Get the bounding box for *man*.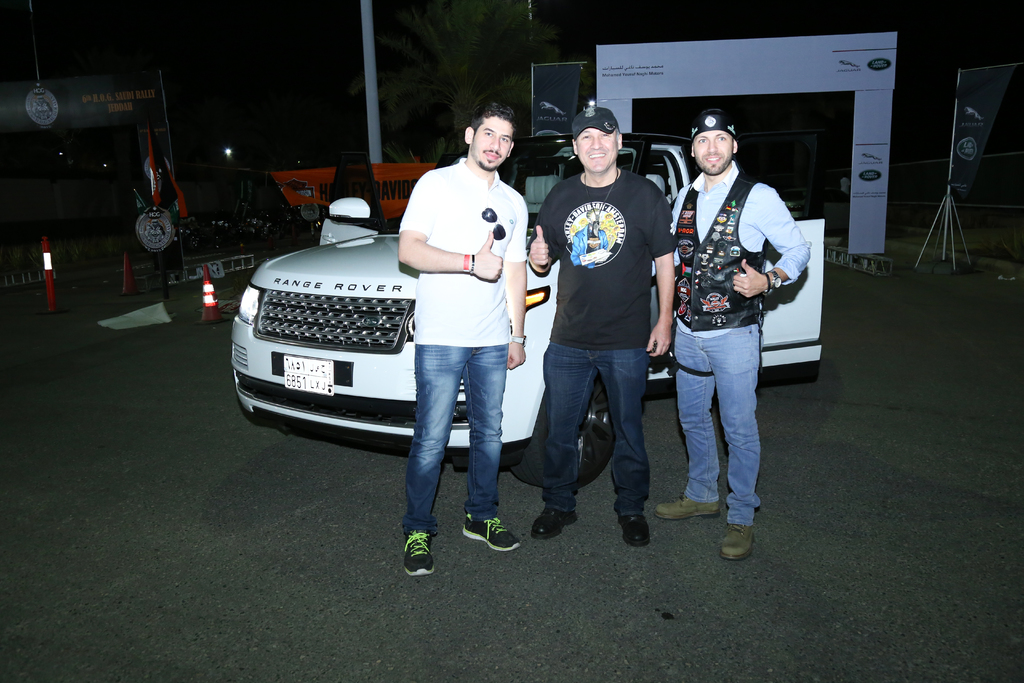
bbox=[651, 126, 813, 531].
